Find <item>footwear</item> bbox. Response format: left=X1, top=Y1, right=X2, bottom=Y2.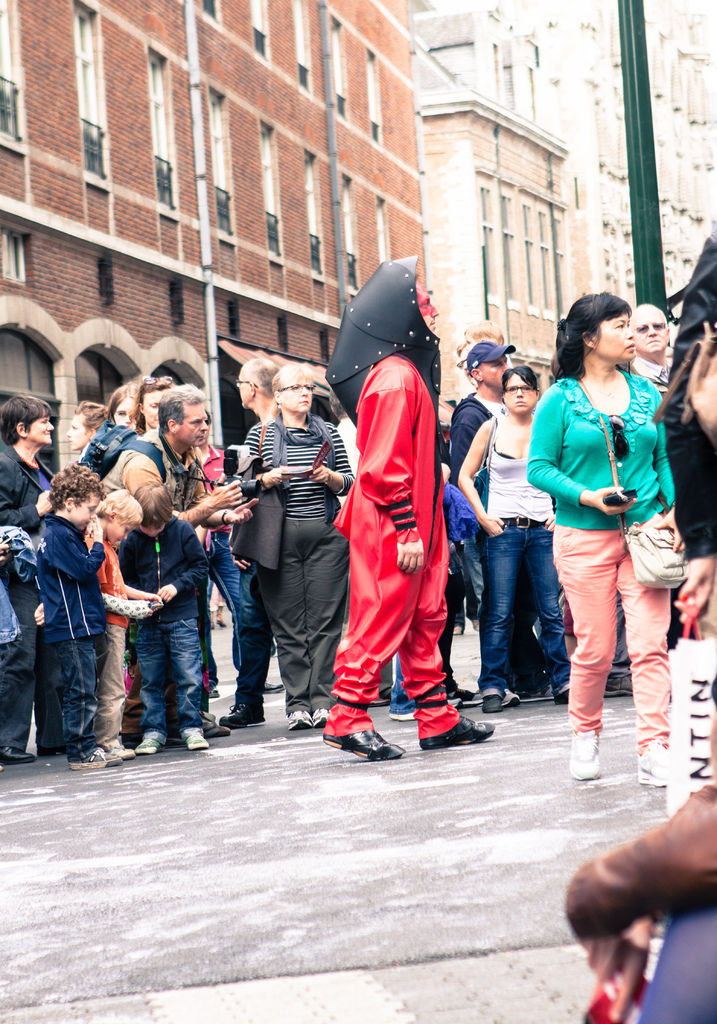
left=290, top=707, right=337, bottom=725.
